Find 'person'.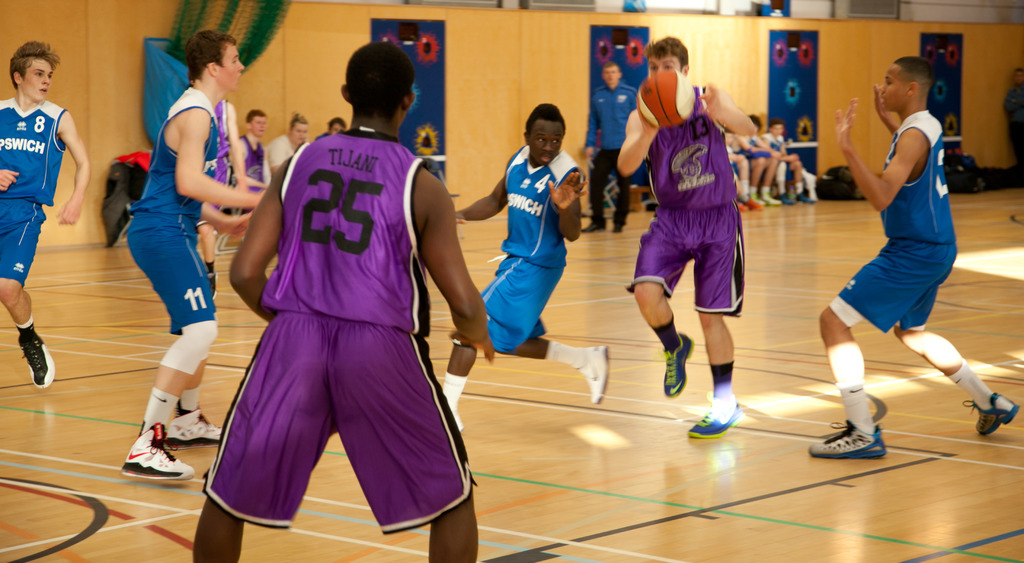
x1=227 y1=108 x2=273 y2=216.
